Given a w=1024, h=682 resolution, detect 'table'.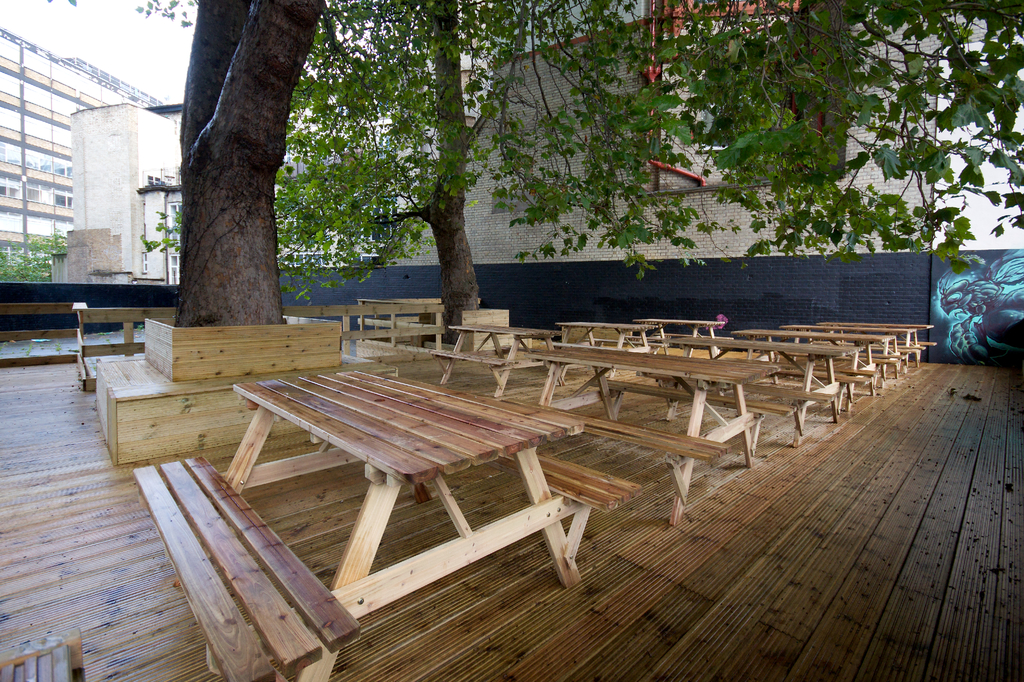
[676,338,835,450].
